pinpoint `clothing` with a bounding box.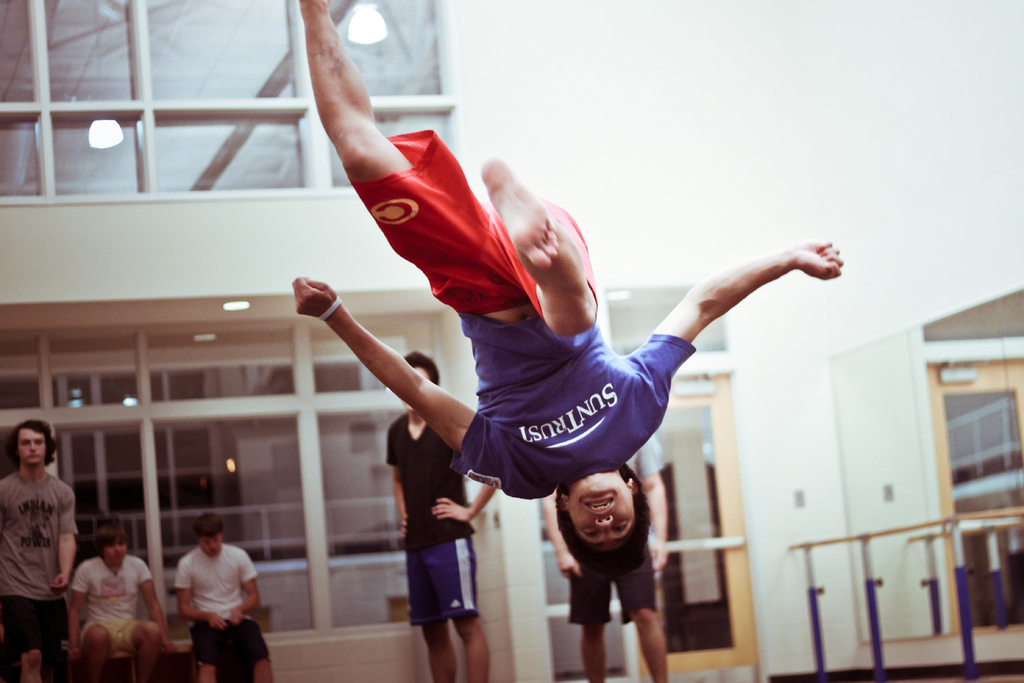
Rect(157, 548, 252, 656).
